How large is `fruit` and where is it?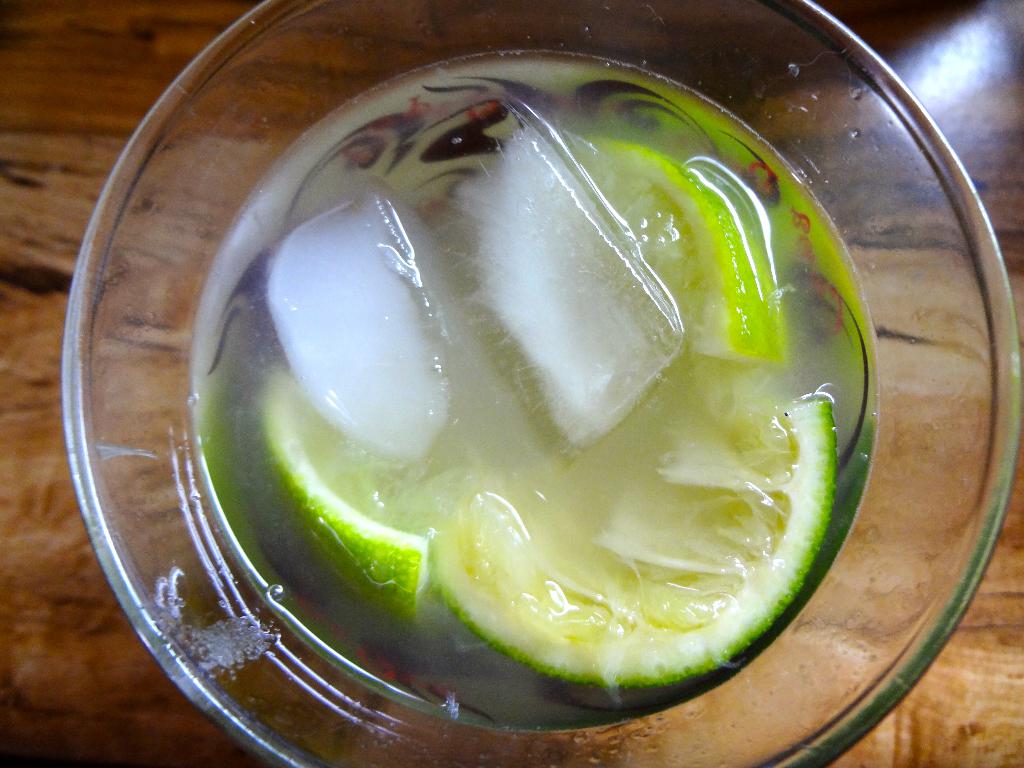
Bounding box: rect(428, 397, 833, 683).
